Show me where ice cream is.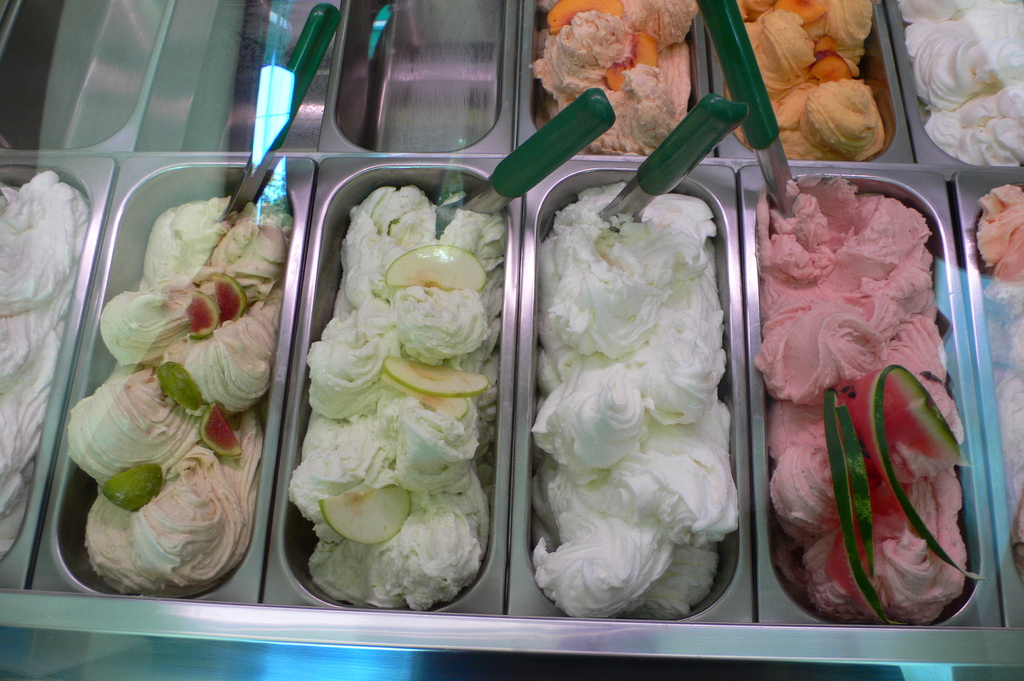
ice cream is at l=0, t=168, r=92, b=557.
